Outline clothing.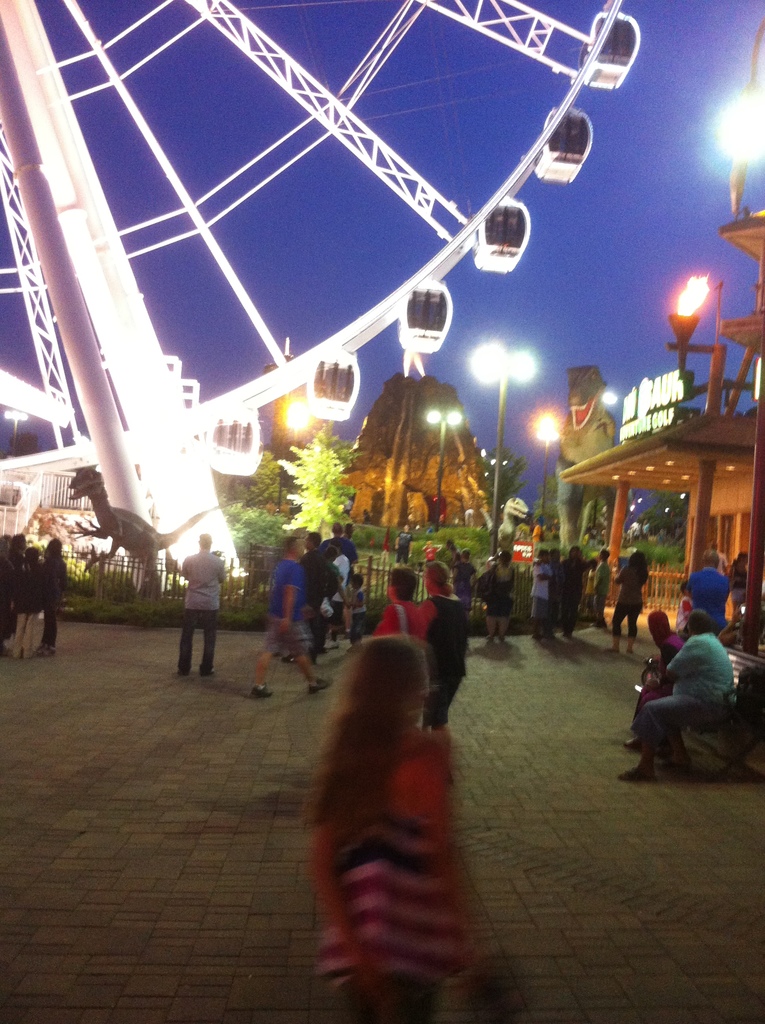
Outline: (x1=261, y1=560, x2=316, y2=653).
